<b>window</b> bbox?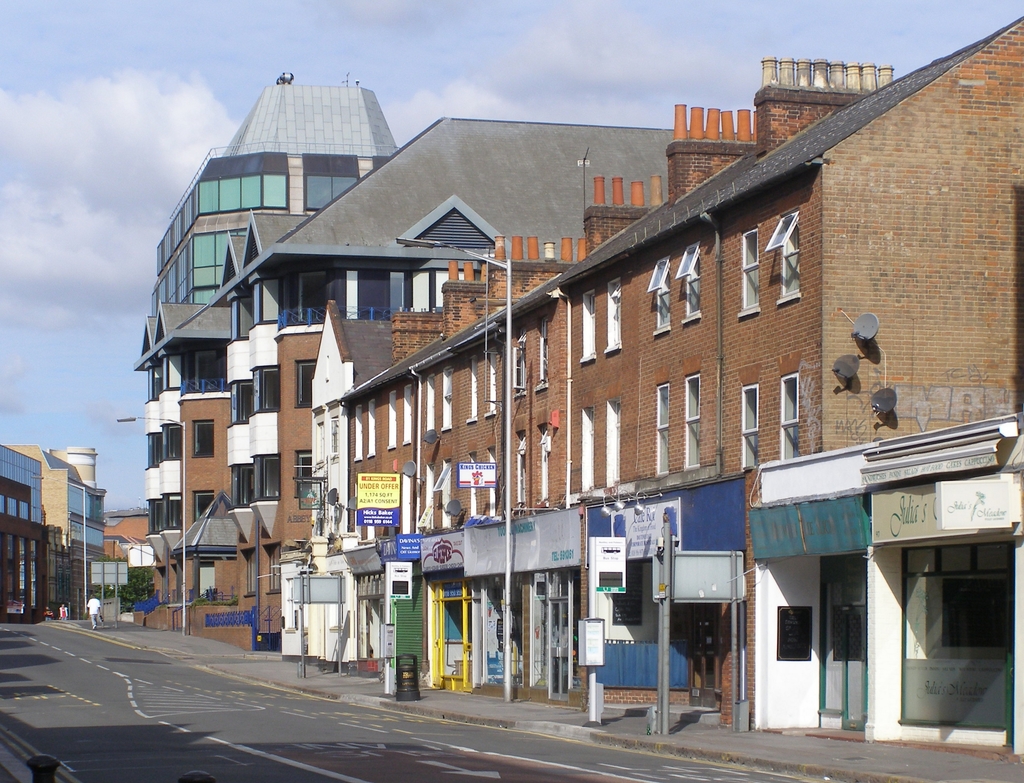
rect(740, 381, 760, 469)
